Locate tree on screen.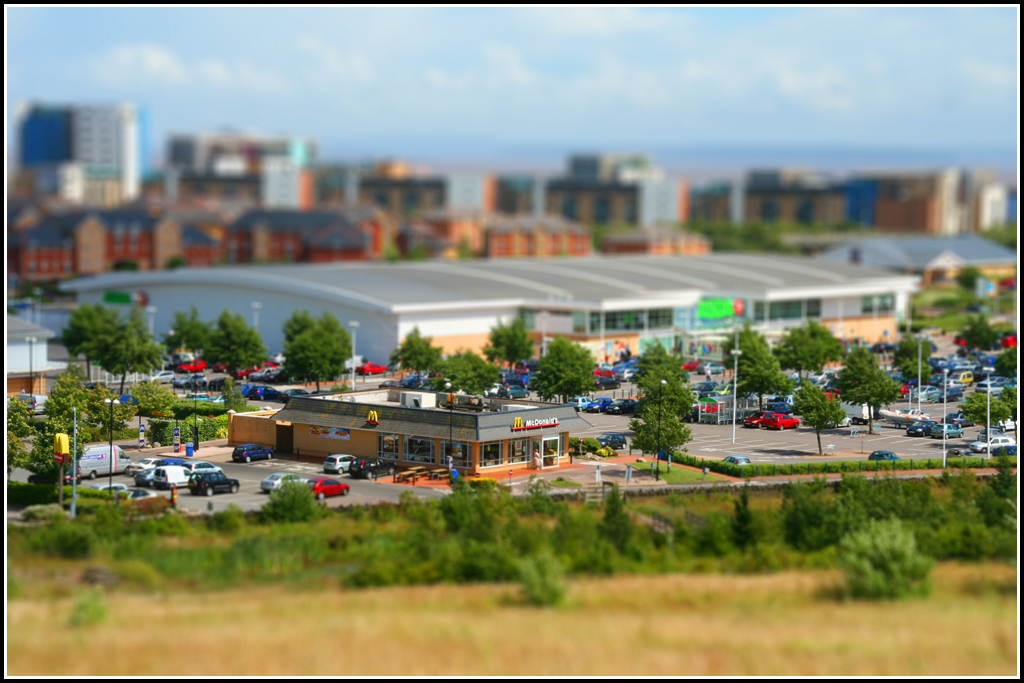
On screen at box=[192, 313, 264, 380].
